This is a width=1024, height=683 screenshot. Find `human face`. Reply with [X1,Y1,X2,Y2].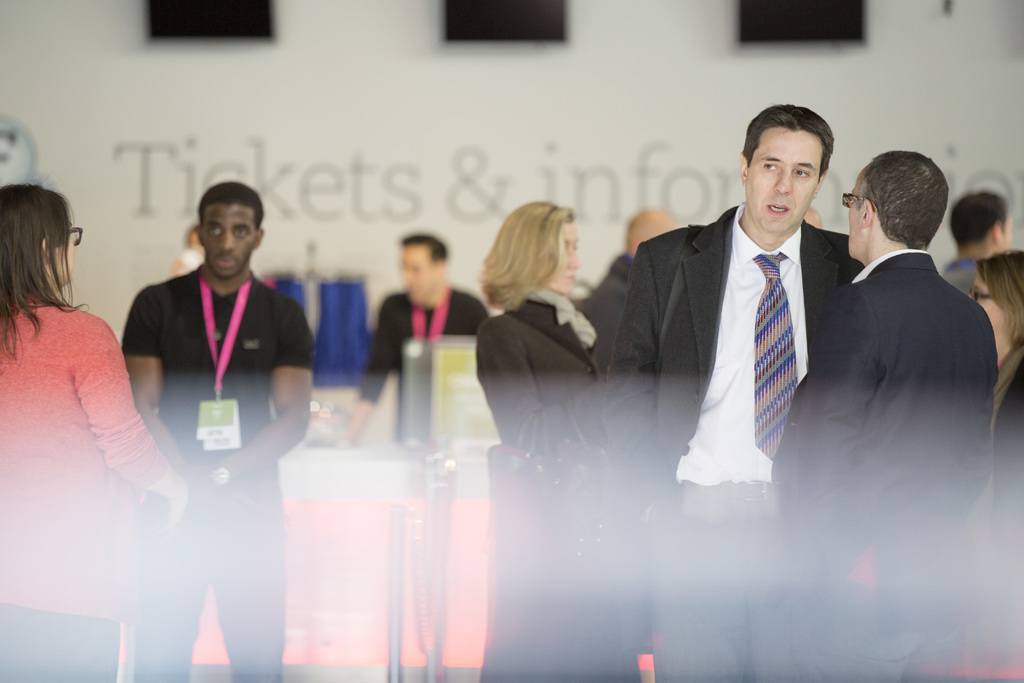
[995,197,1011,252].
